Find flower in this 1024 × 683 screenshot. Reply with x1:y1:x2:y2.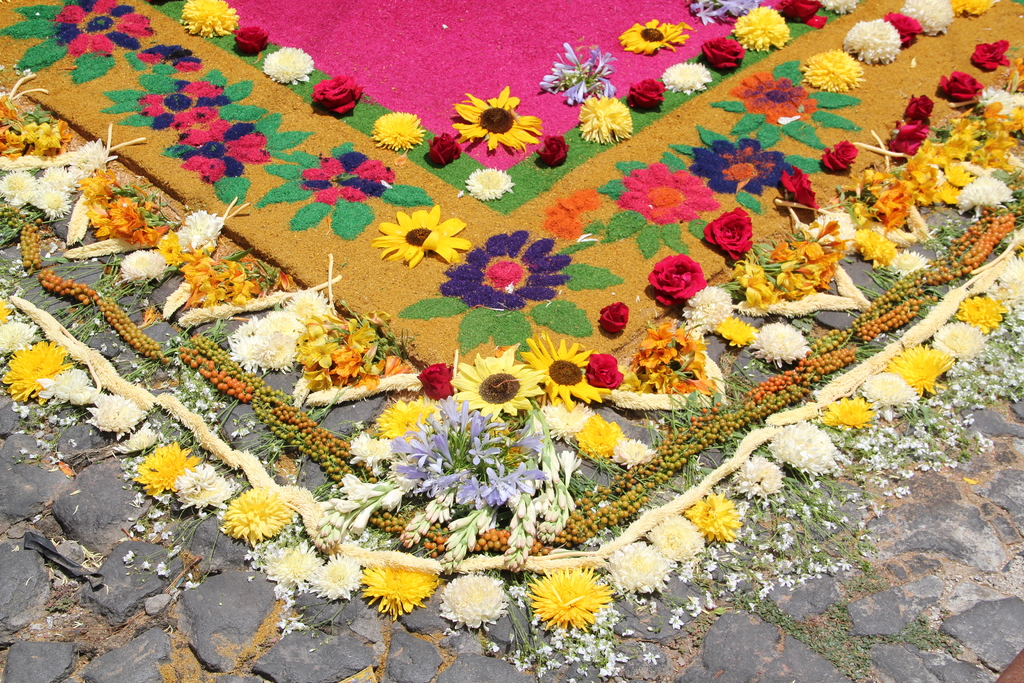
817:395:876:424.
